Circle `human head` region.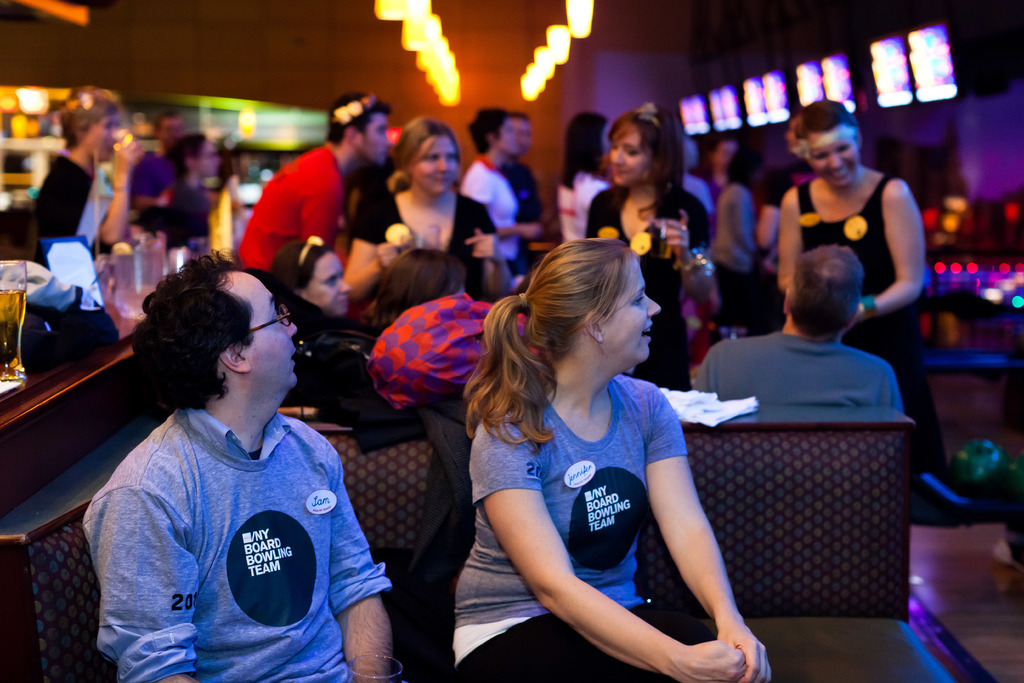
Region: select_region(379, 247, 465, 331).
